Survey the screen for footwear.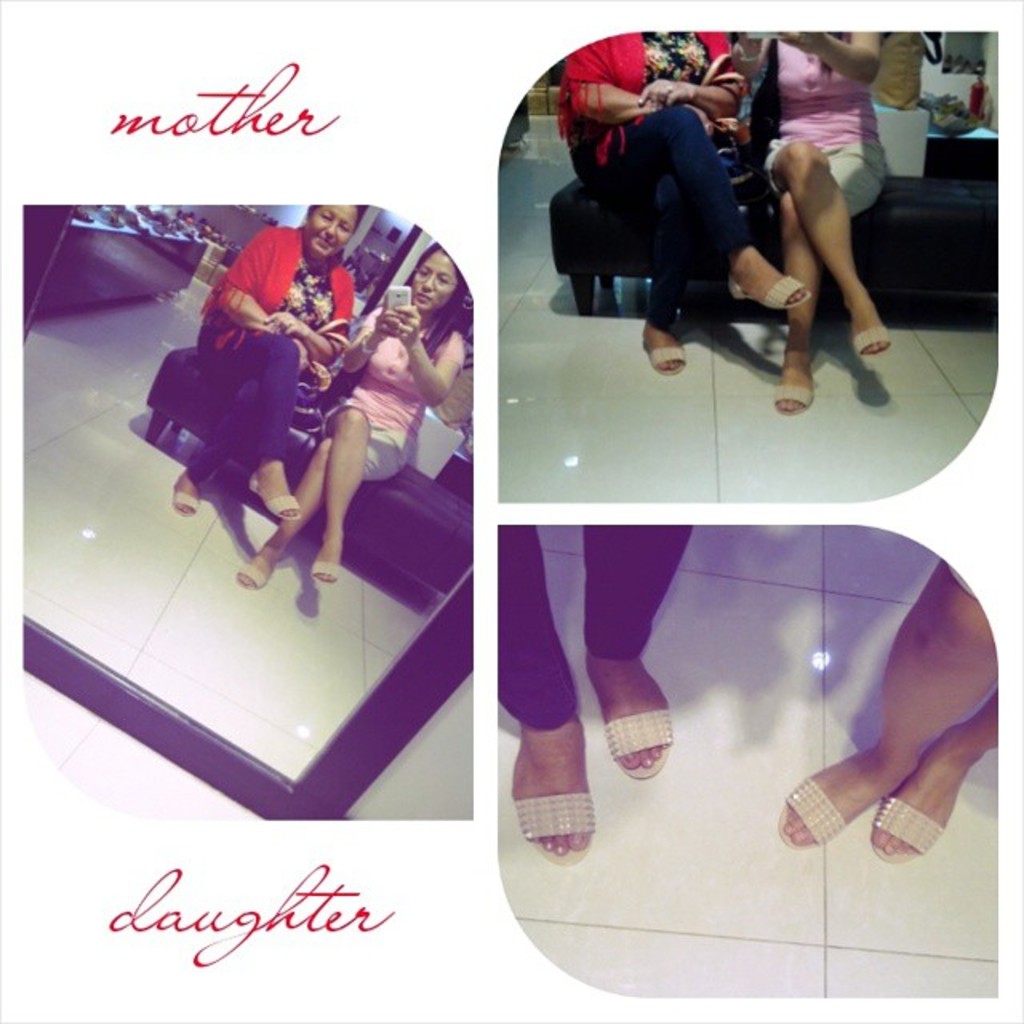
Survey found: 170, 490, 200, 518.
